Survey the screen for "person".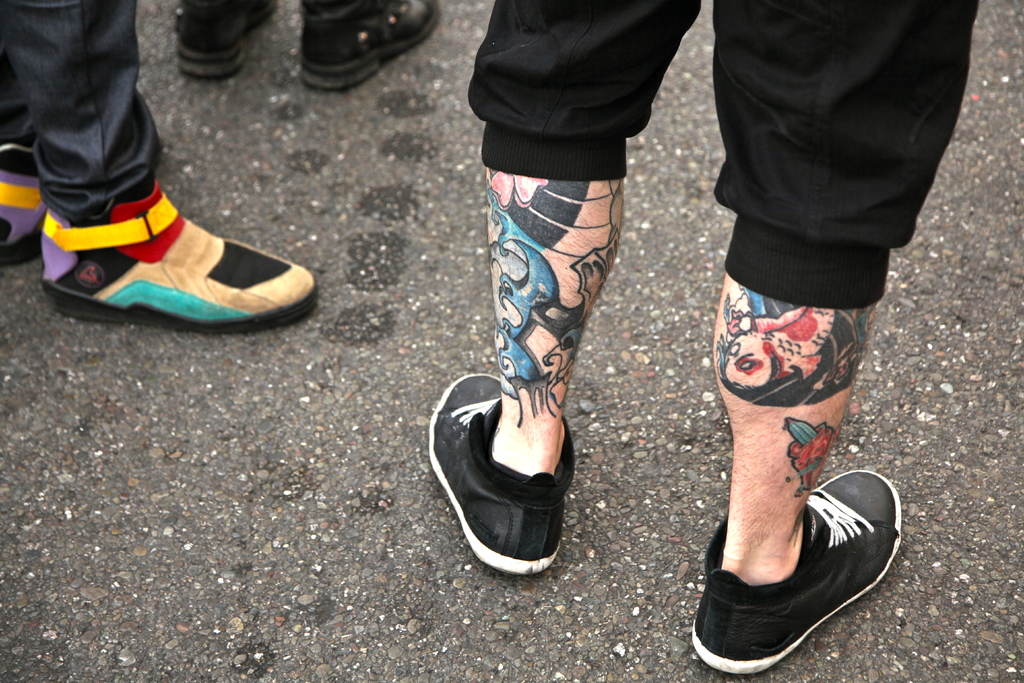
Survey found: BBox(177, 0, 436, 94).
